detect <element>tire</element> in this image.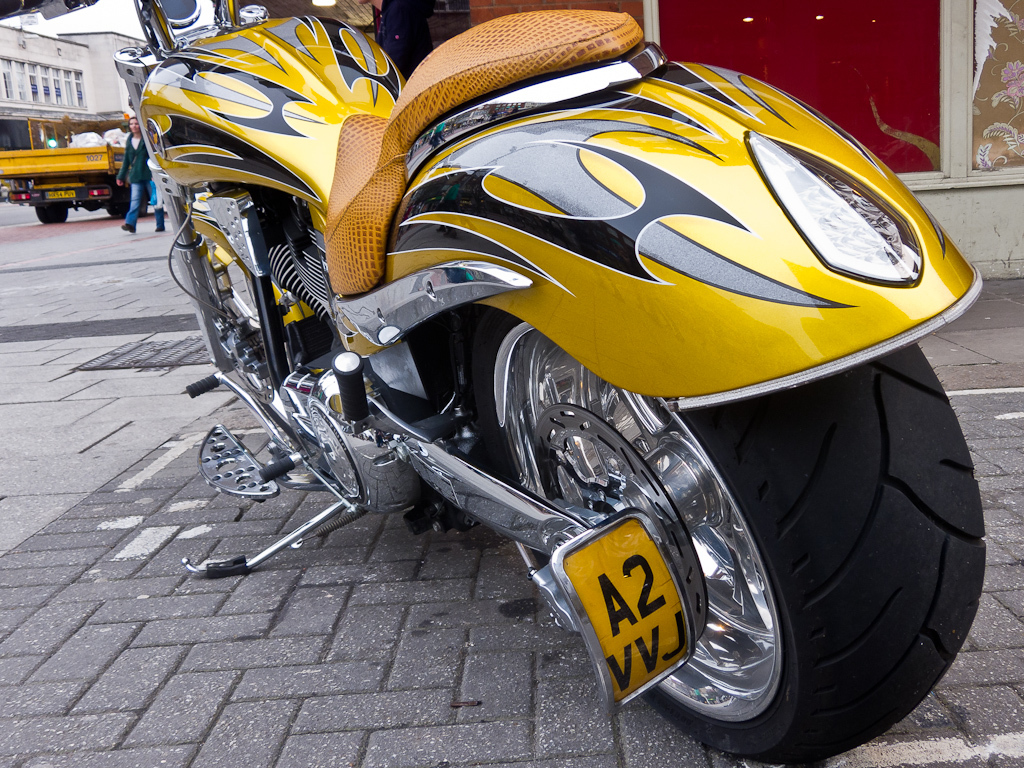
Detection: crop(528, 368, 968, 752).
